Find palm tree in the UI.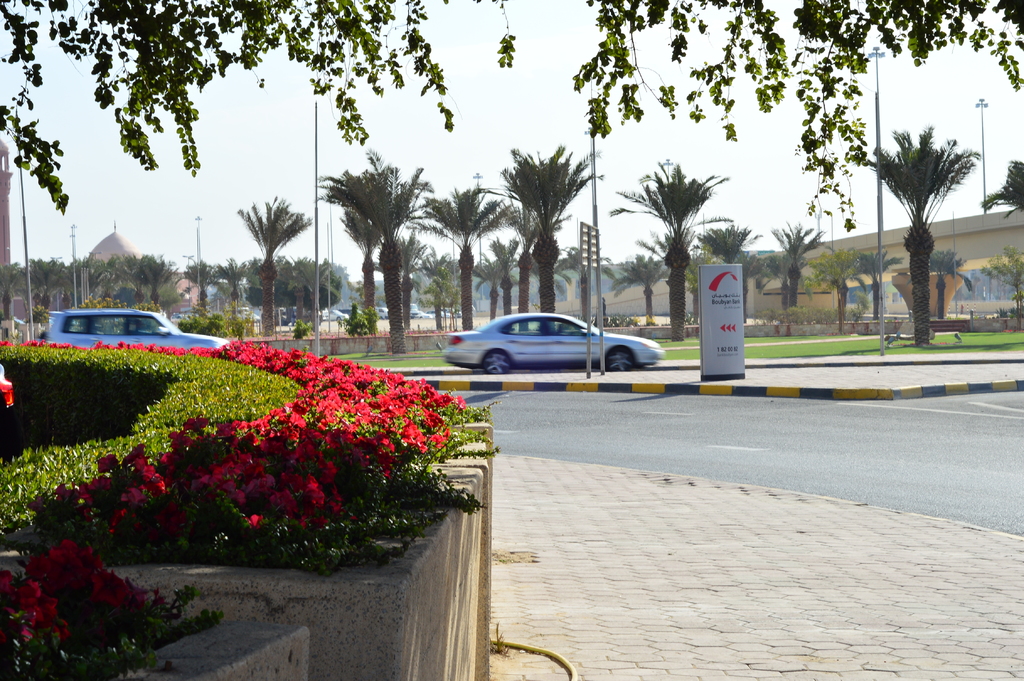
UI element at x1=611, y1=254, x2=674, y2=325.
